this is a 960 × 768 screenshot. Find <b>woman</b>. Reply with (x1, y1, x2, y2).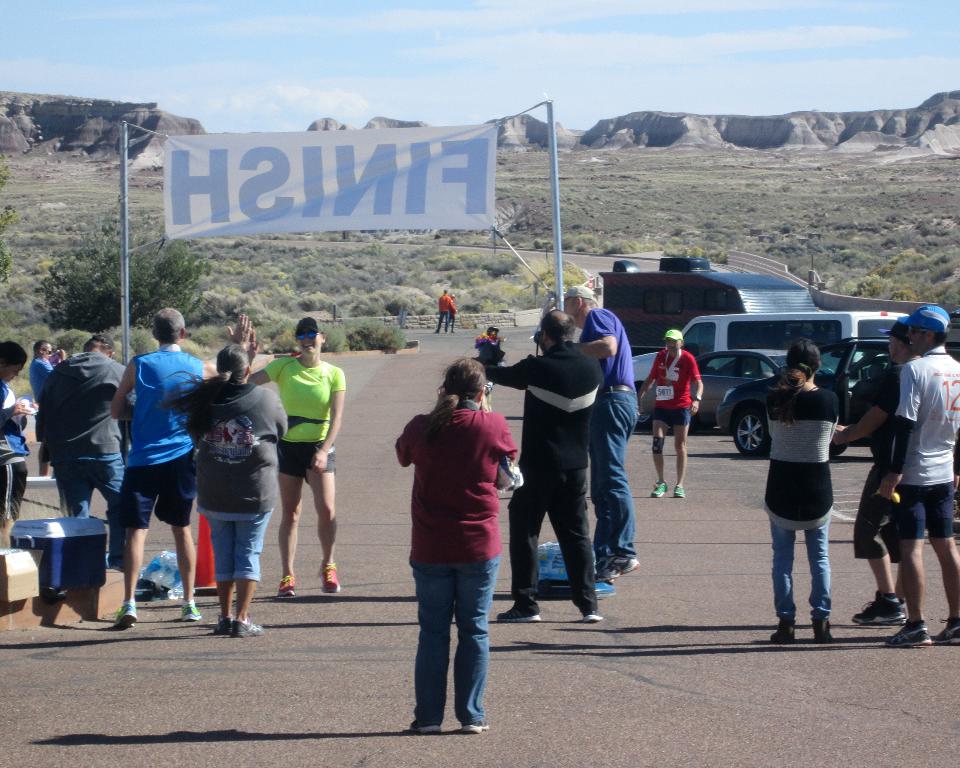
(388, 346, 528, 739).
